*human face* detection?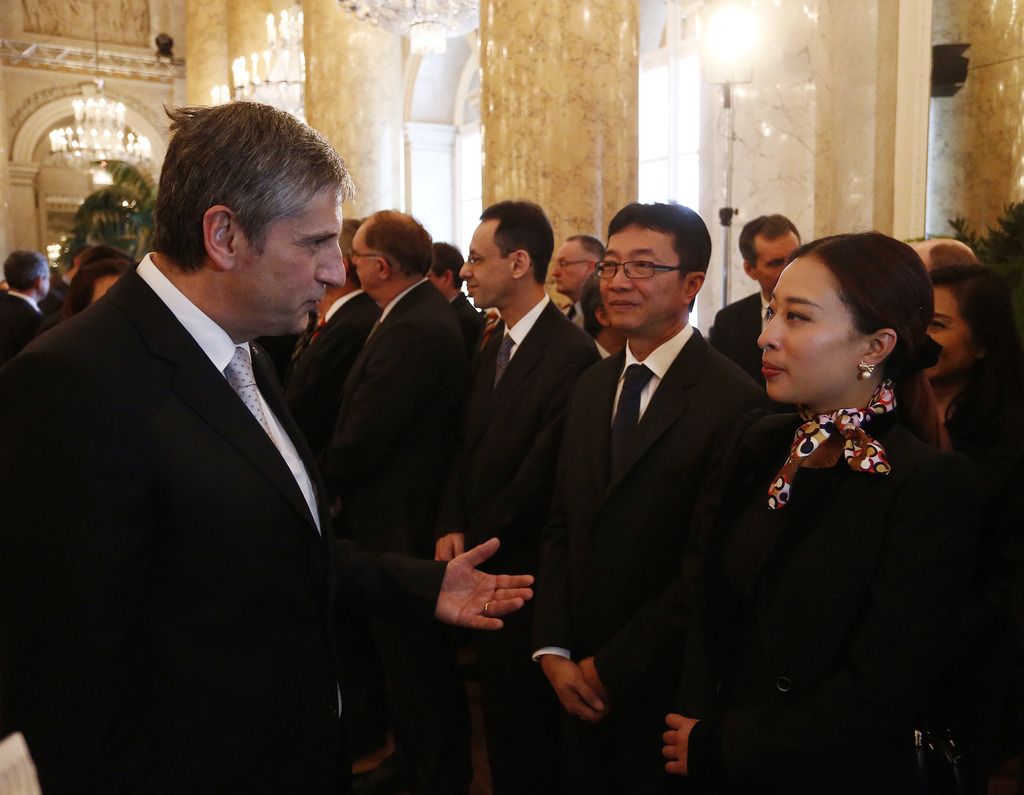
424/270/443/297
